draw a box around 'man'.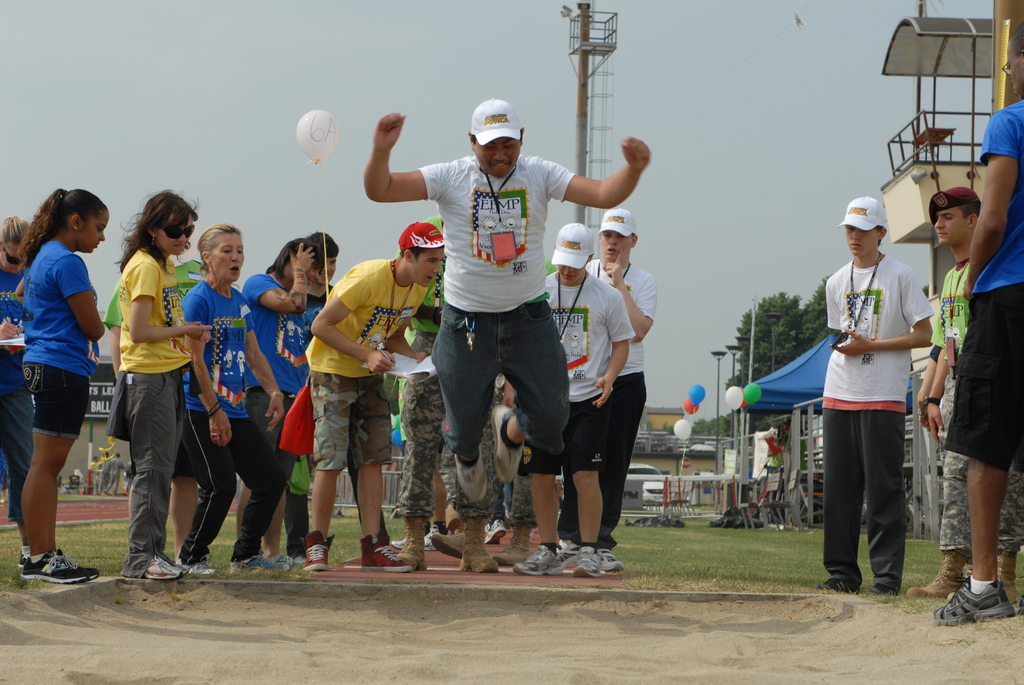
Rect(926, 19, 1023, 628).
